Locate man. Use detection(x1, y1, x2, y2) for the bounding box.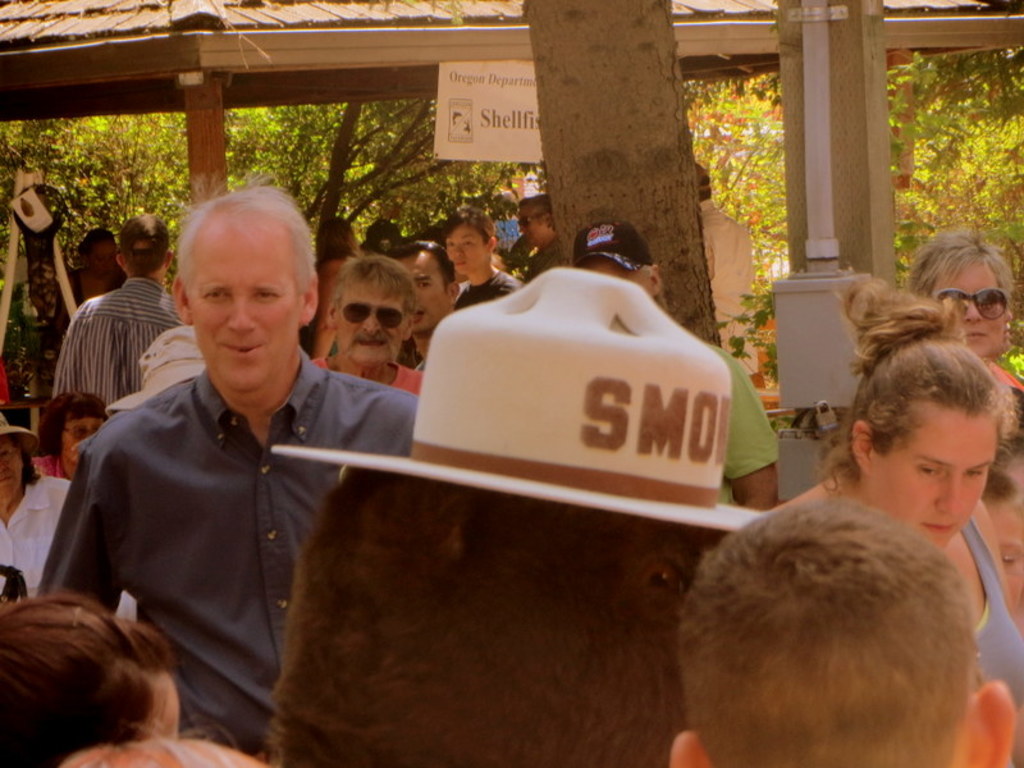
detection(393, 242, 460, 370).
